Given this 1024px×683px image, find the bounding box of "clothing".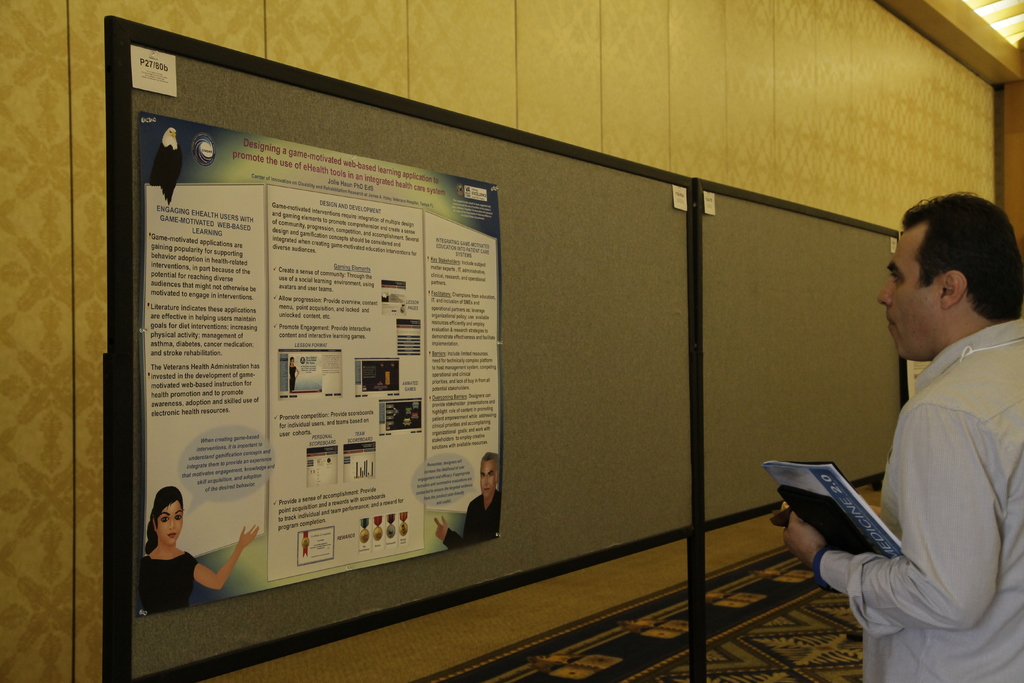
(815, 317, 1023, 682).
